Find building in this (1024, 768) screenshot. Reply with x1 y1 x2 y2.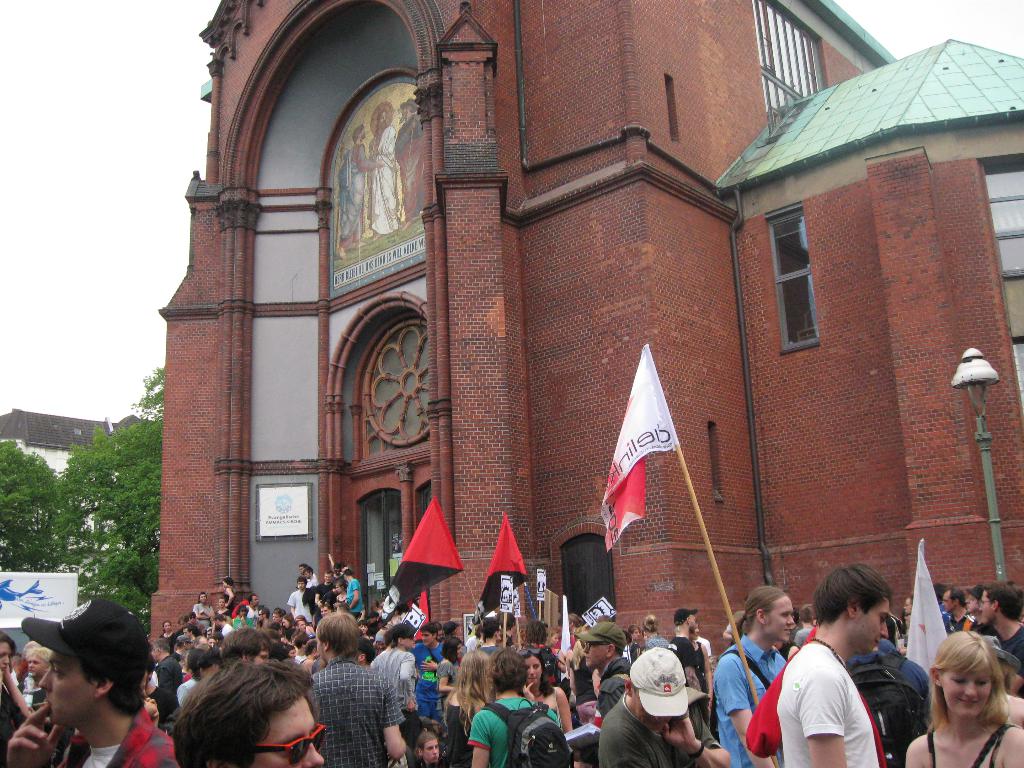
146 1 1023 662.
